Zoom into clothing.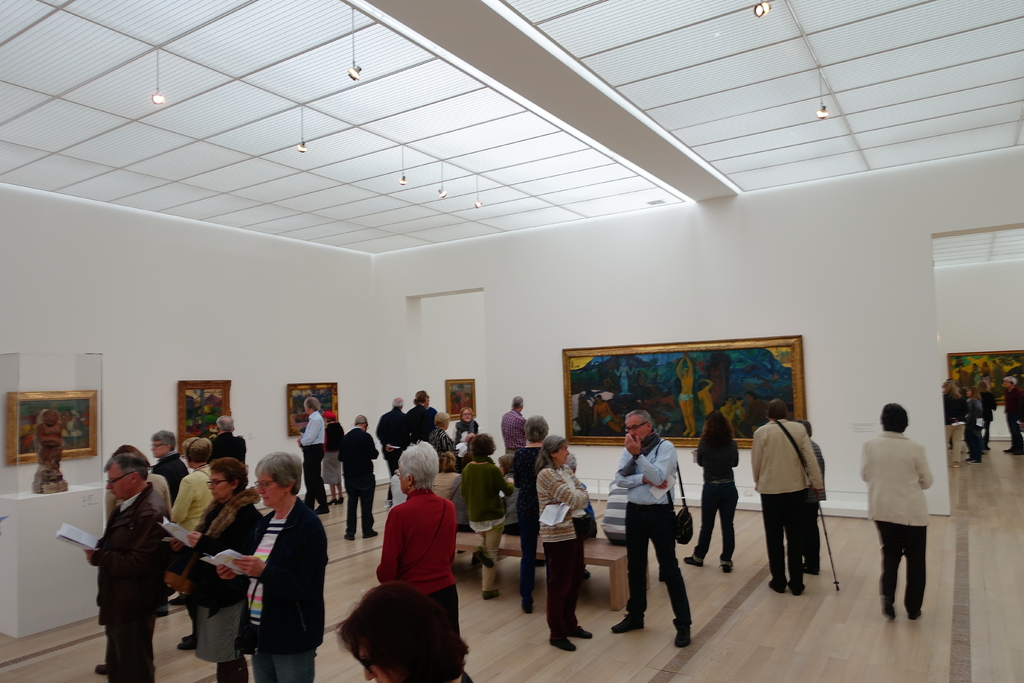
Zoom target: BBox(753, 419, 819, 587).
